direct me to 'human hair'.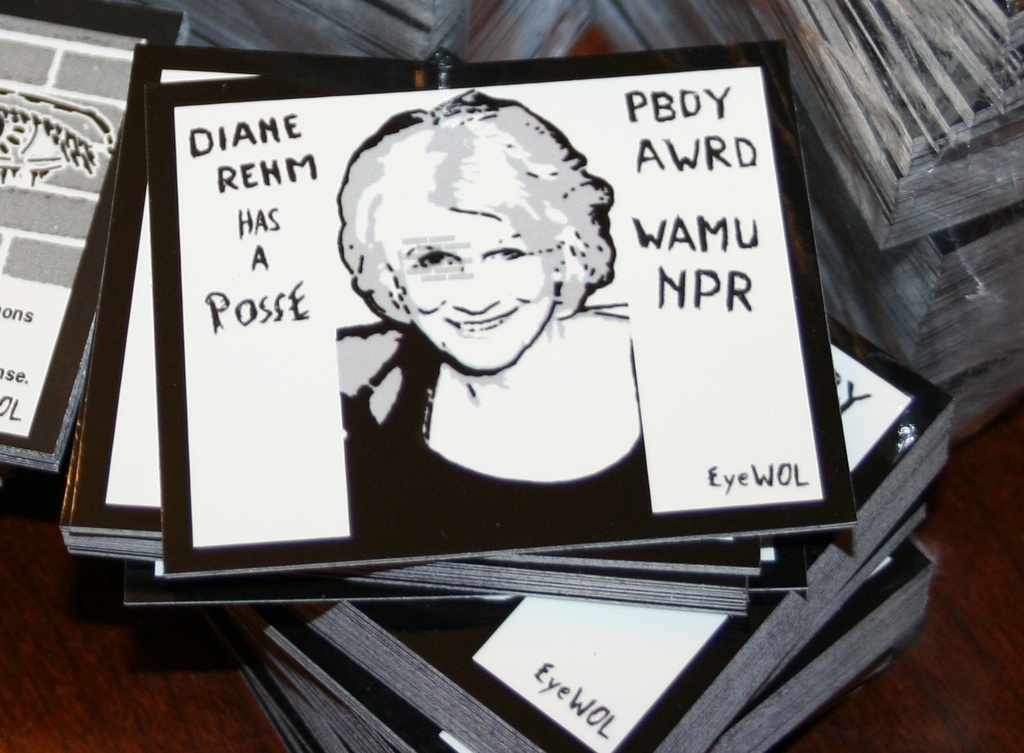
Direction: 352 97 601 316.
